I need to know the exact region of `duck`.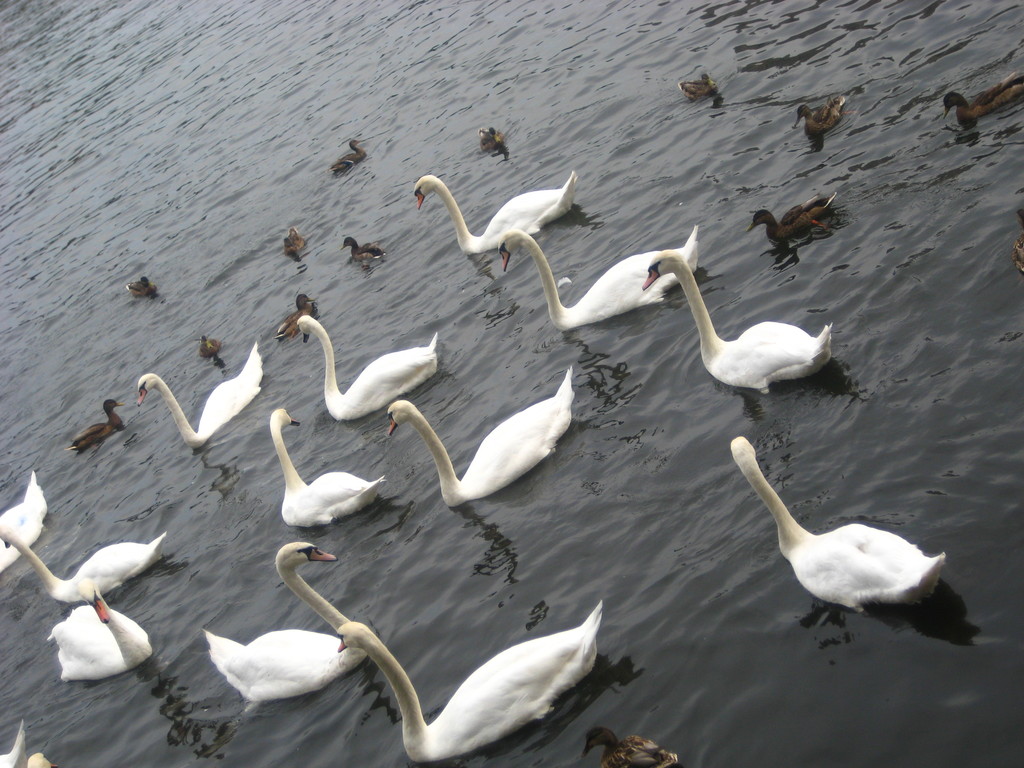
Region: {"x1": 326, "y1": 602, "x2": 603, "y2": 767}.
